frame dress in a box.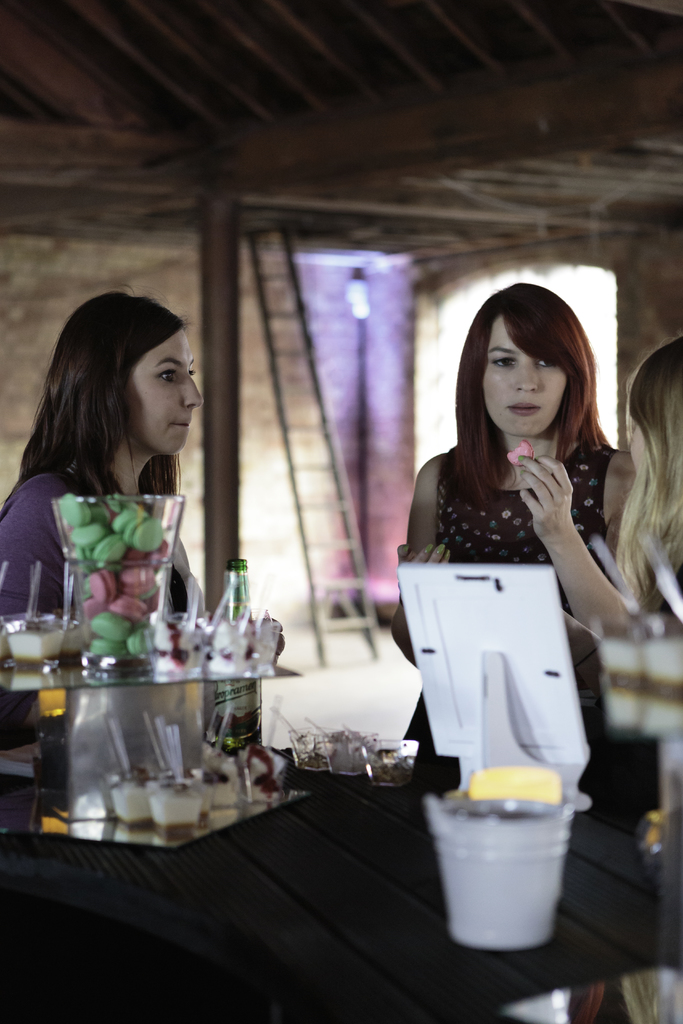
[x1=424, y1=427, x2=640, y2=895].
